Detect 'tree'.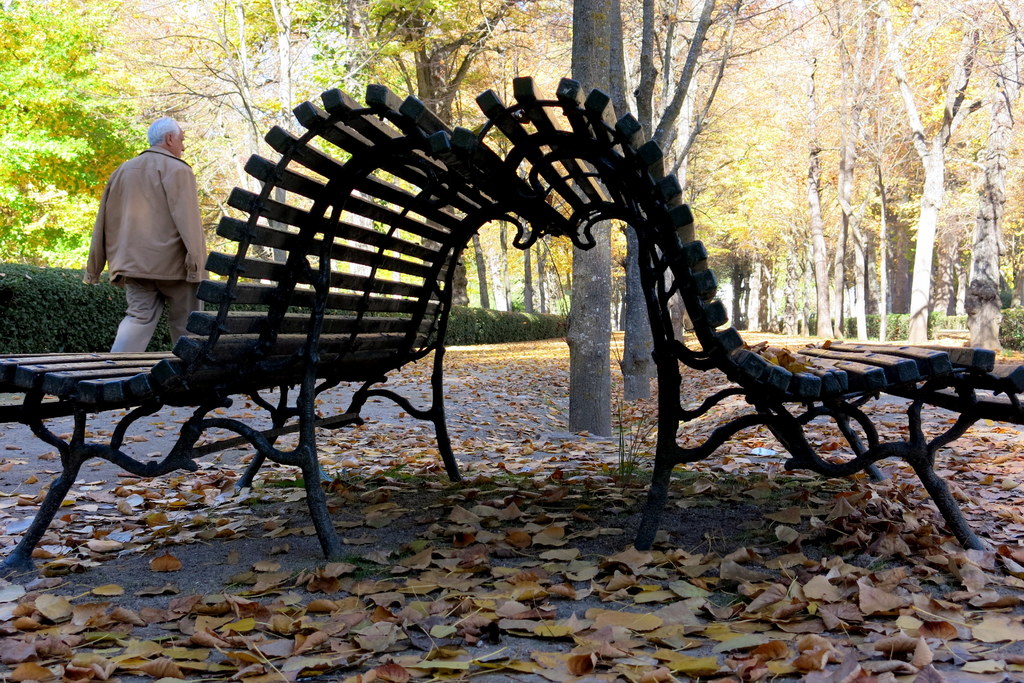
Detected at [left=572, top=1, right=611, bottom=433].
